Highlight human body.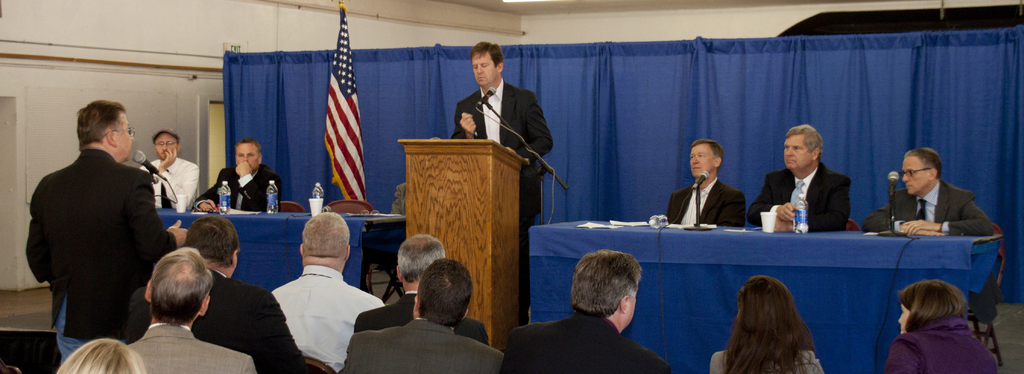
Highlighted region: x1=363, y1=229, x2=488, y2=341.
